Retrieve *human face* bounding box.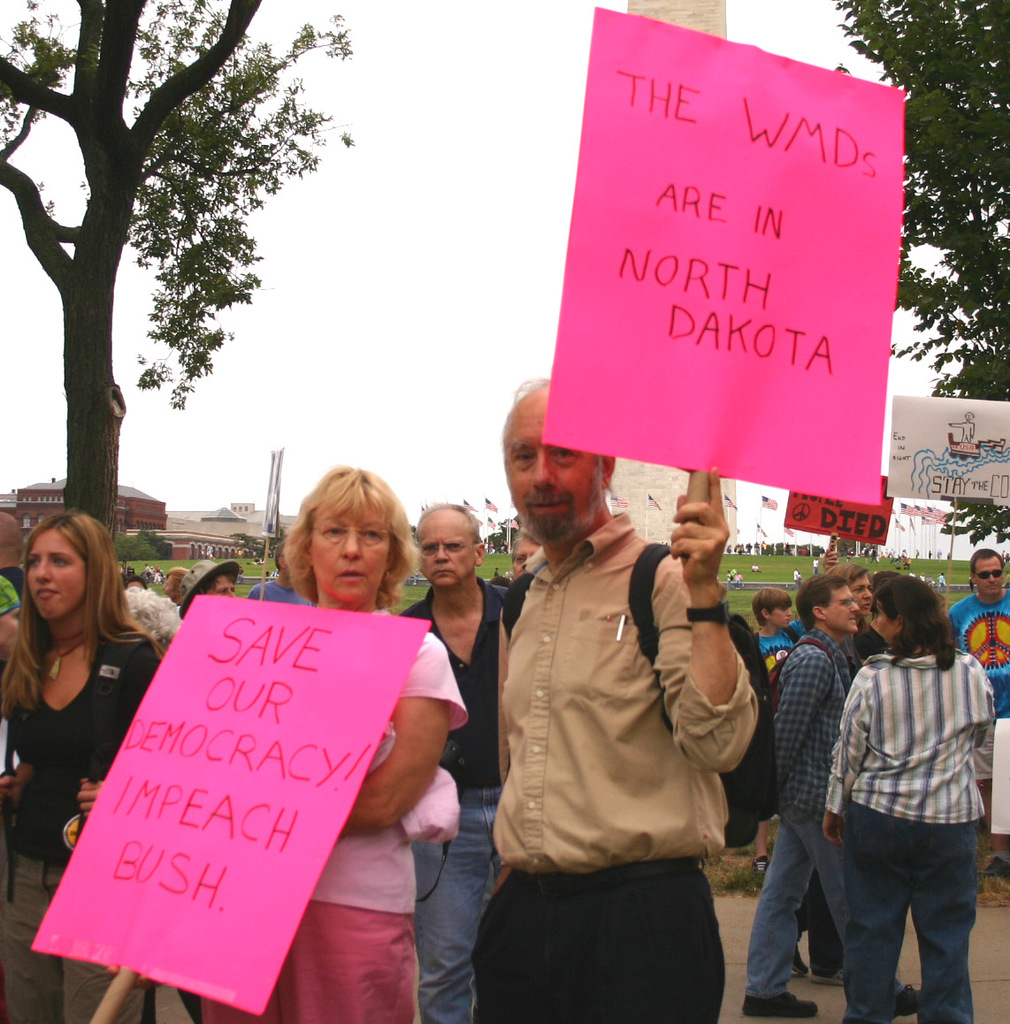
Bounding box: 847,577,872,614.
